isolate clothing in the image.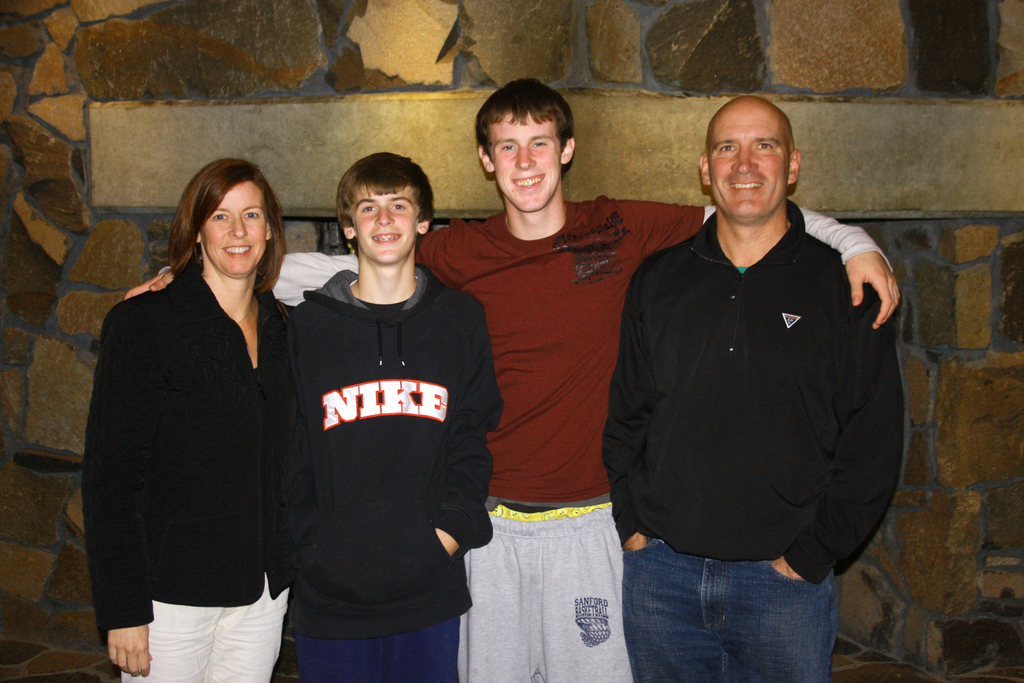
Isolated region: select_region(268, 197, 891, 682).
